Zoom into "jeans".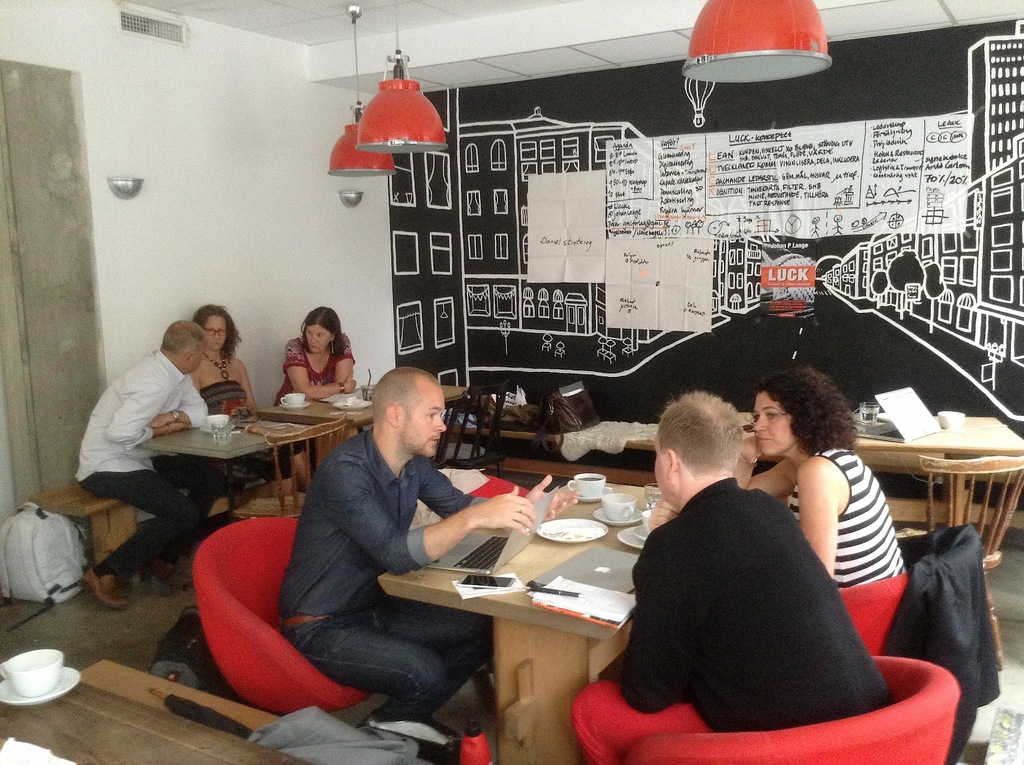
Zoom target: select_region(282, 599, 494, 727).
